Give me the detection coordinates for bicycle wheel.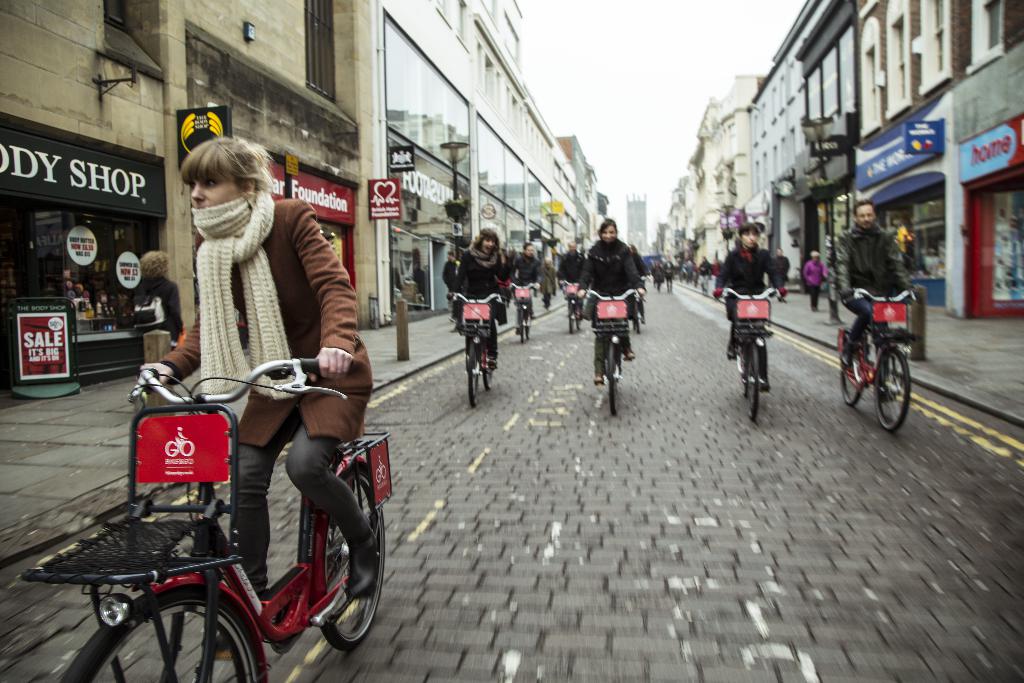
872:344:911:433.
